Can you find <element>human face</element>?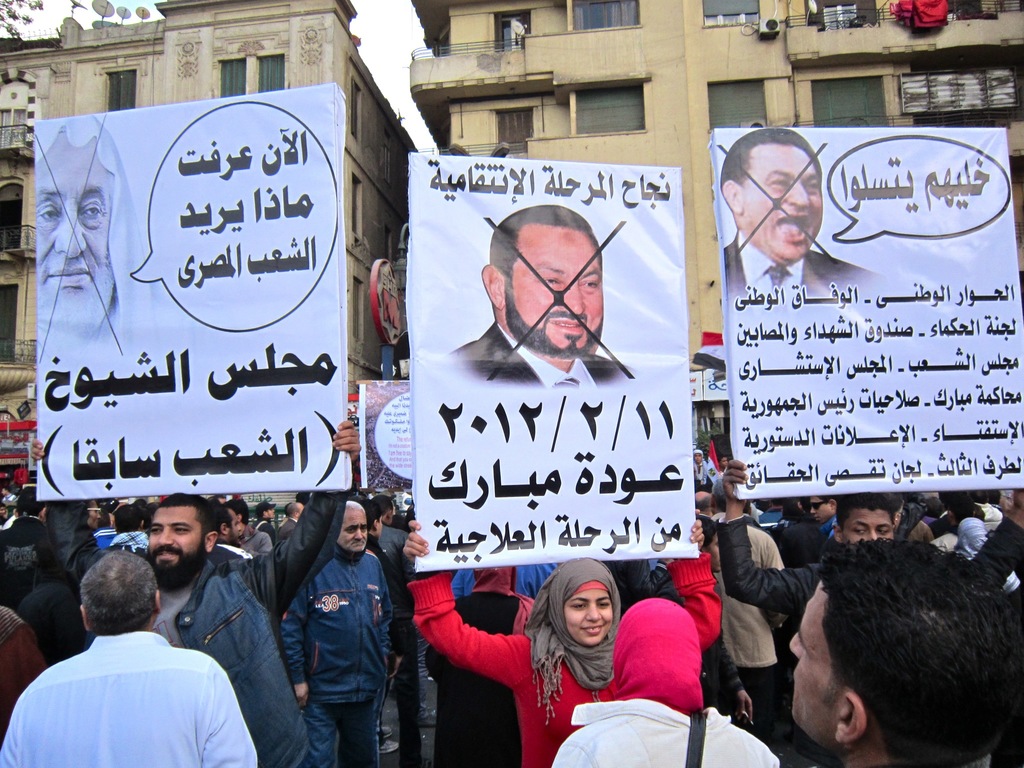
Yes, bounding box: [x1=788, y1=577, x2=847, y2=735].
